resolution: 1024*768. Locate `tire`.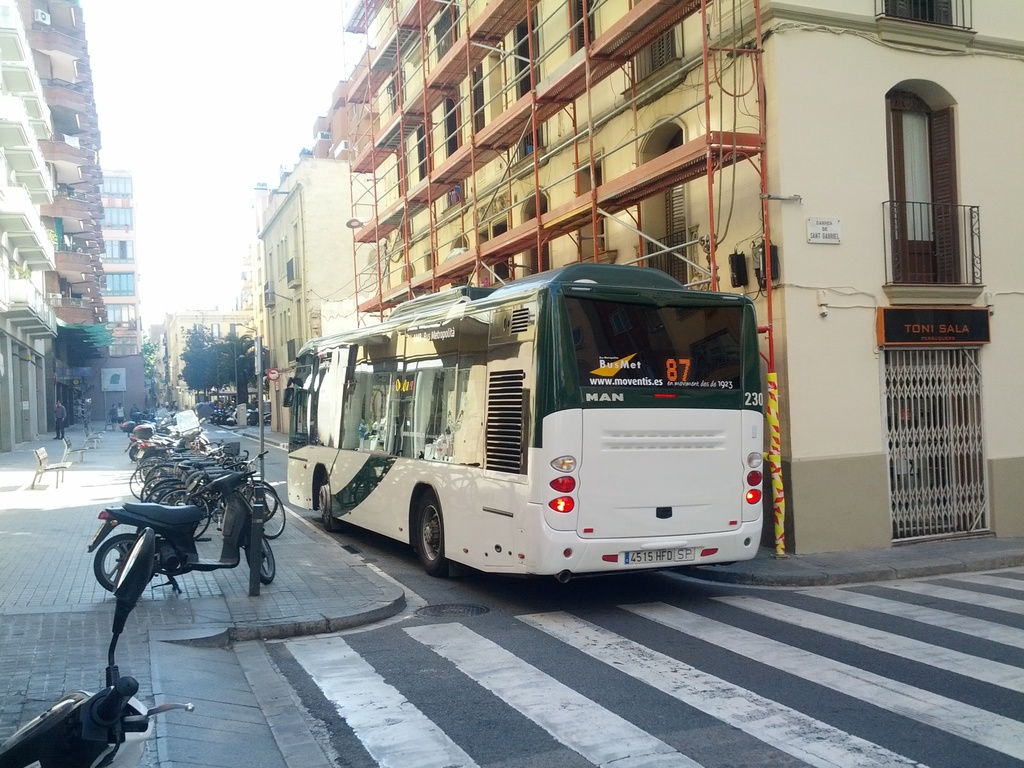
{"x1": 412, "y1": 495, "x2": 478, "y2": 585}.
